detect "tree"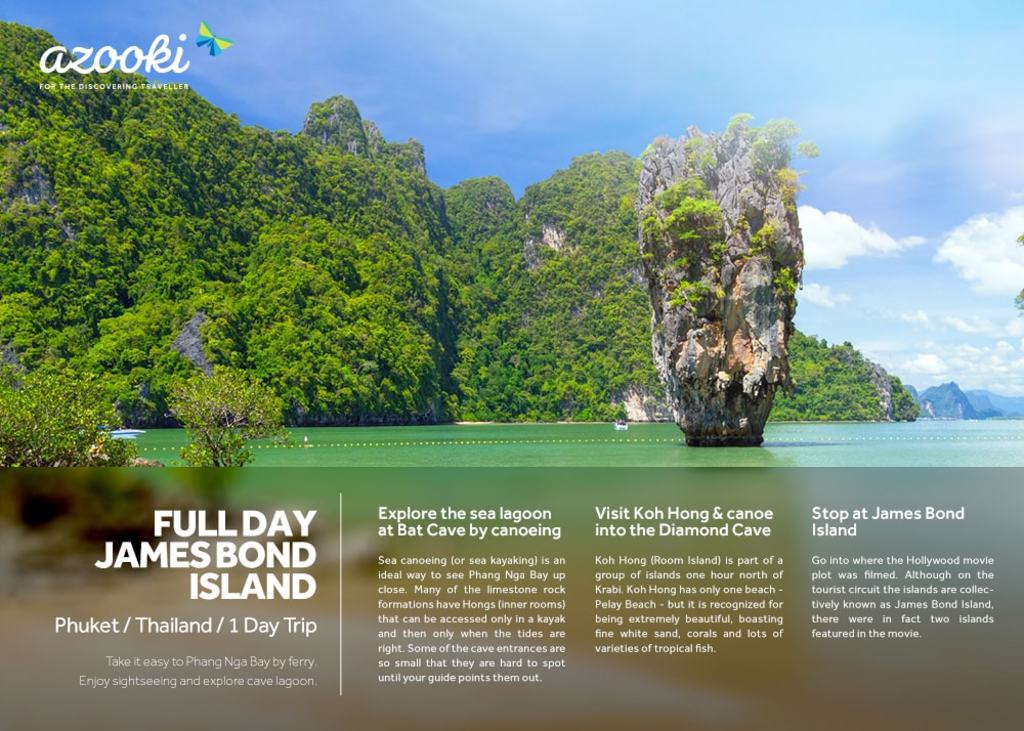
414 188 567 415
